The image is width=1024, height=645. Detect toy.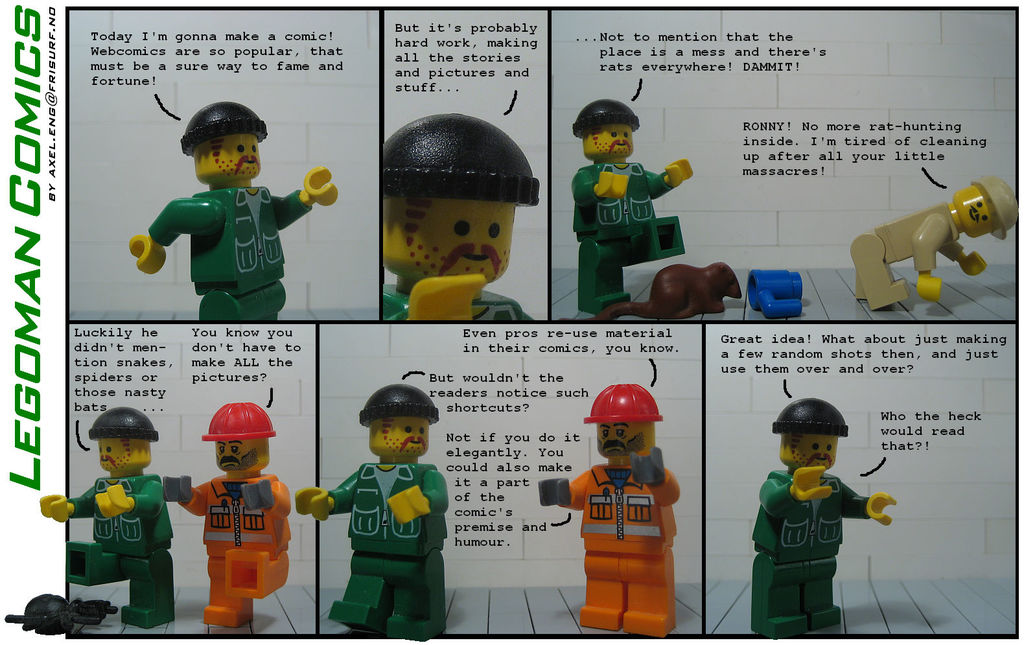
Detection: region(295, 385, 448, 644).
